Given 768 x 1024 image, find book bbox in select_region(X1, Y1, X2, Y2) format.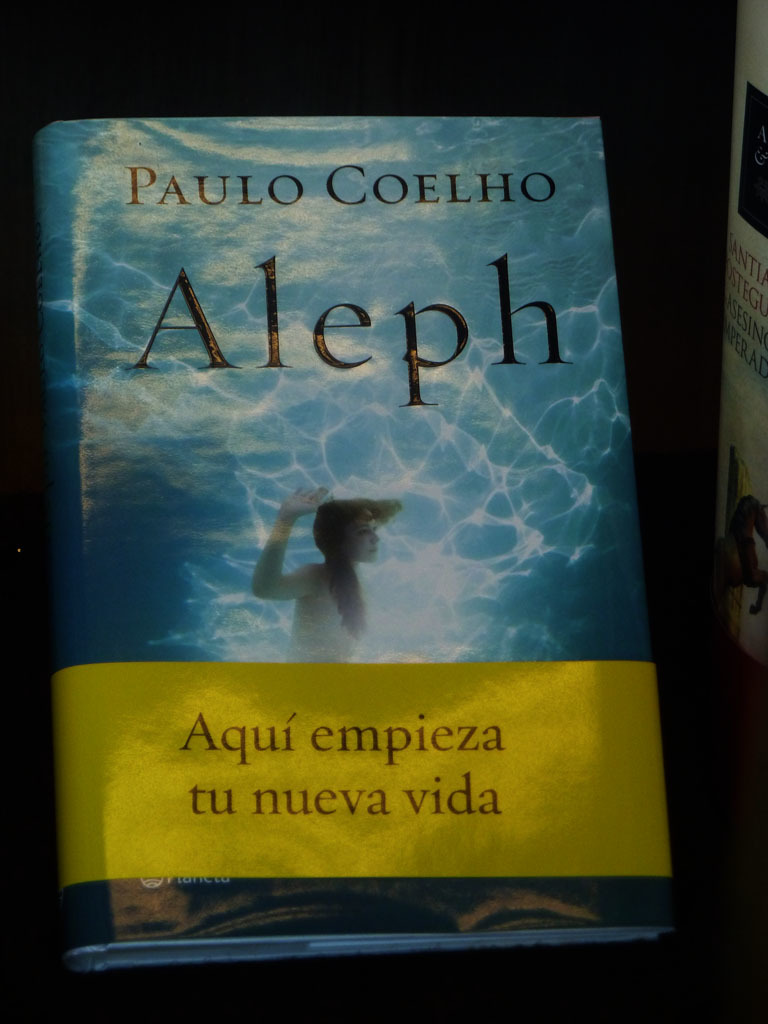
select_region(36, 120, 676, 974).
